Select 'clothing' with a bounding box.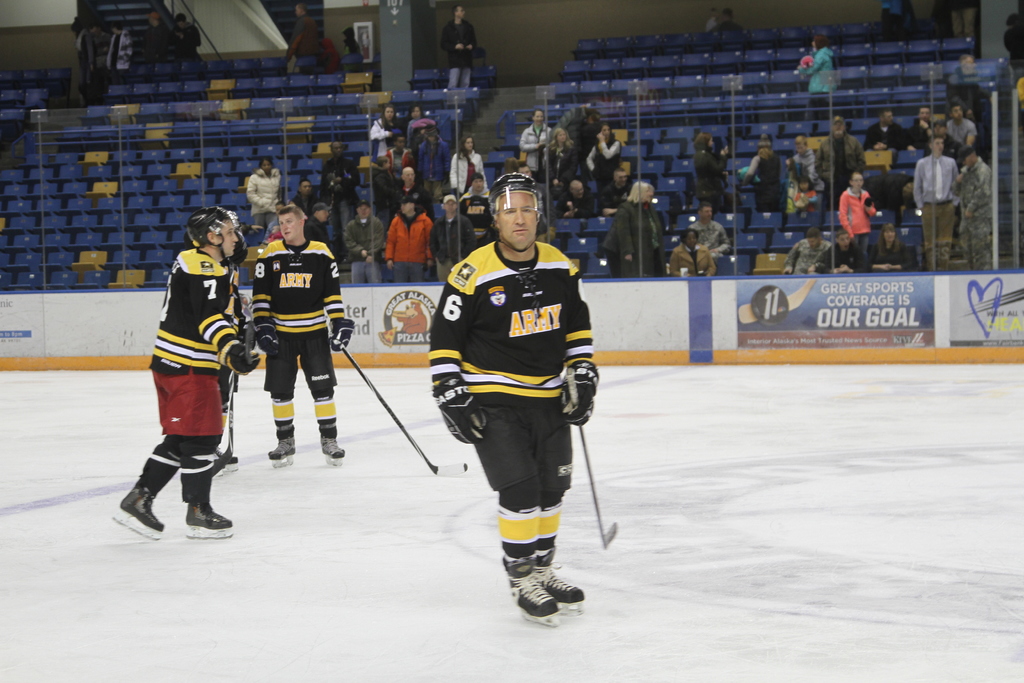
438, 15, 481, 90.
